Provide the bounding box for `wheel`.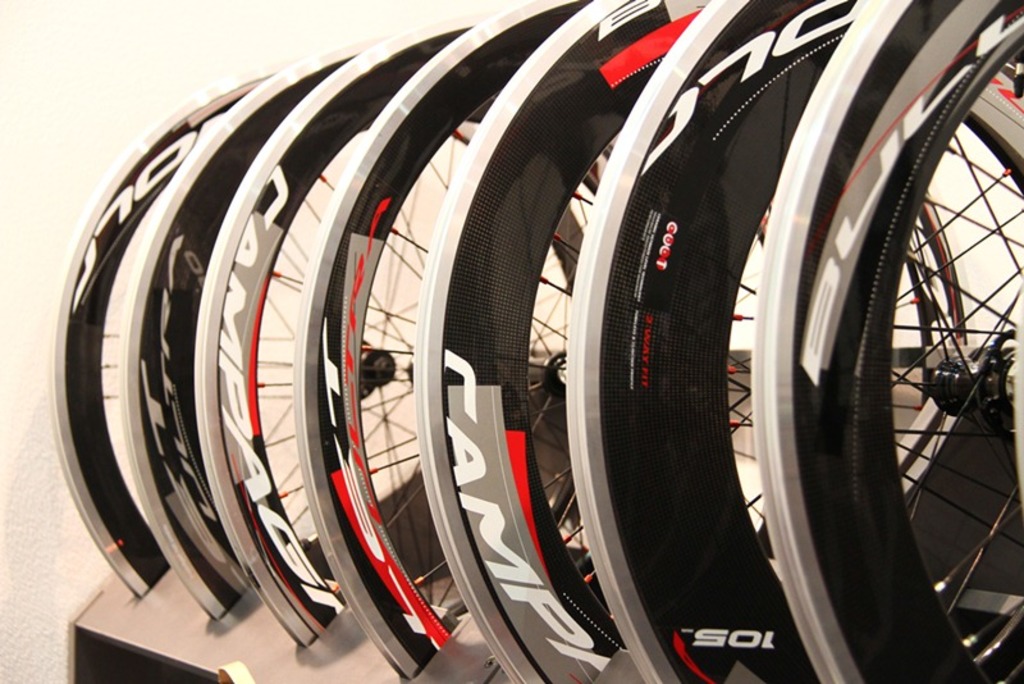
x1=413, y1=0, x2=1023, y2=683.
